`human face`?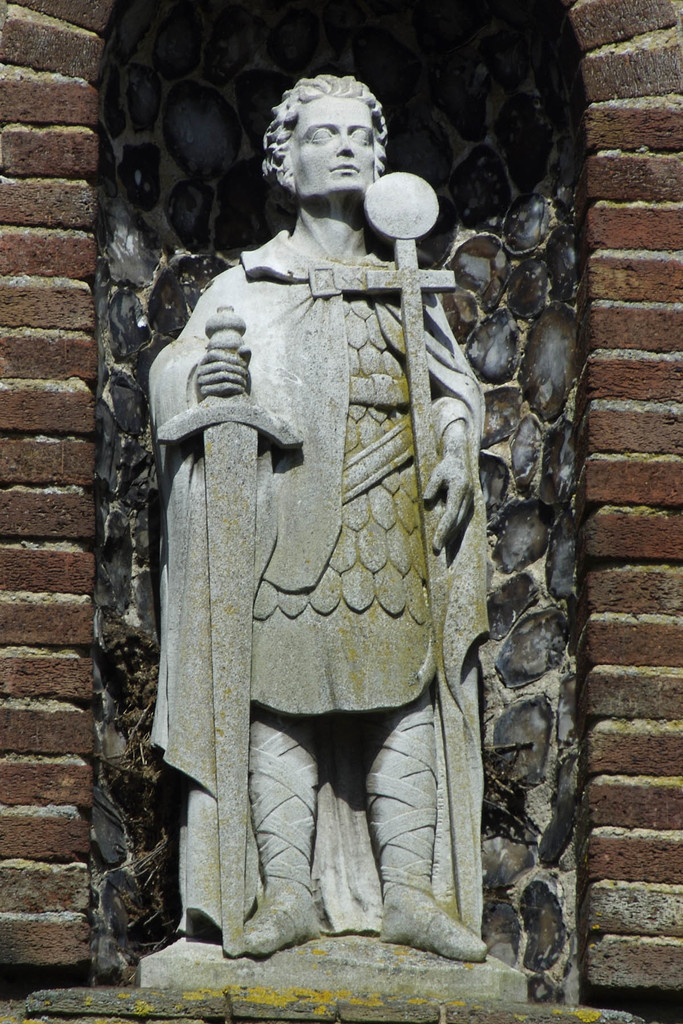
[297,99,375,200]
